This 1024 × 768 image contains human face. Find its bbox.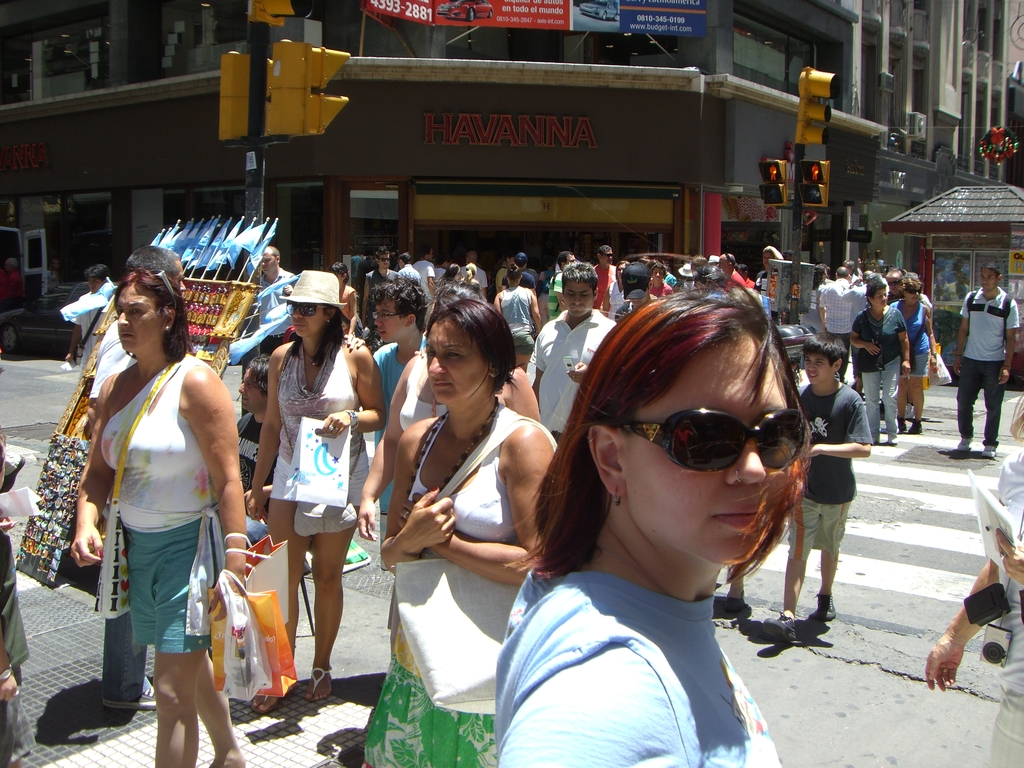
BBox(602, 248, 614, 266).
